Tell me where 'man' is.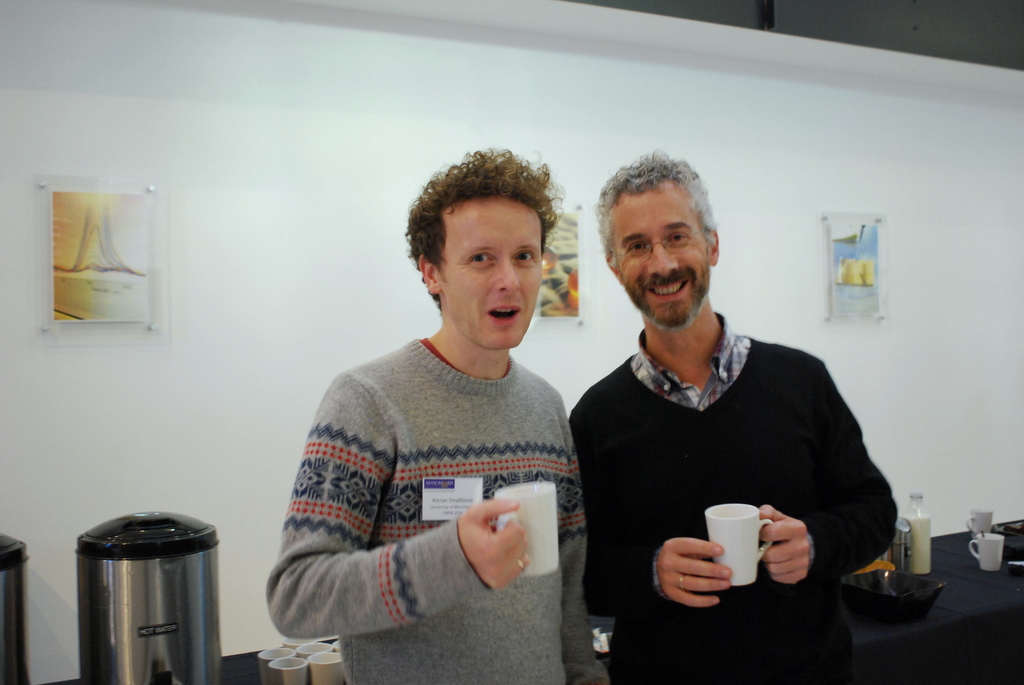
'man' is at box(268, 152, 611, 684).
